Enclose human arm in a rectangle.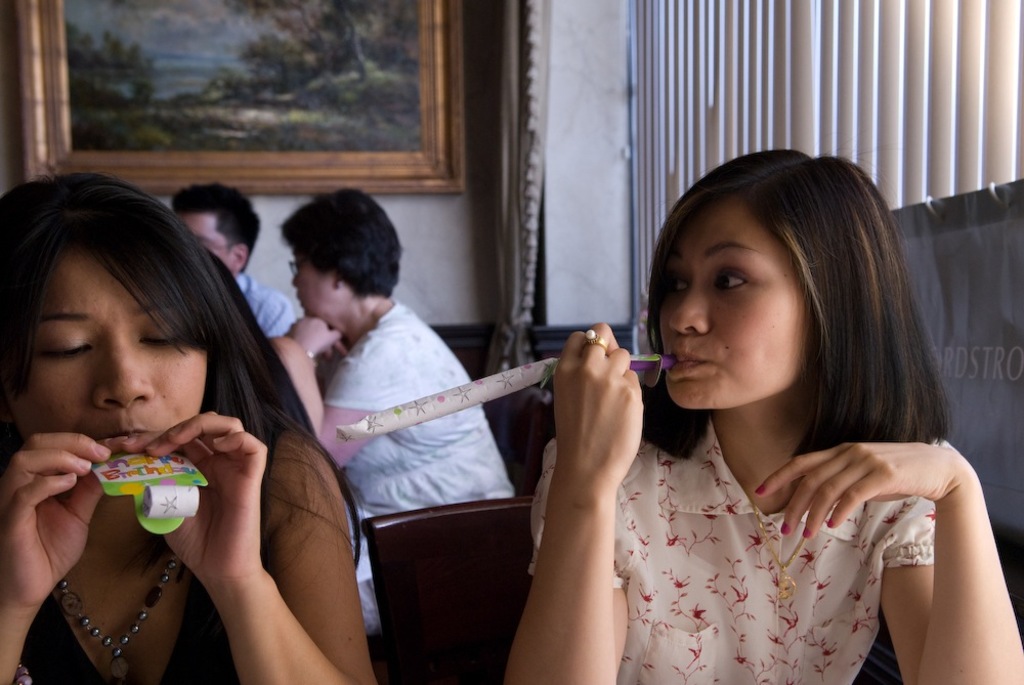
532:315:648:610.
